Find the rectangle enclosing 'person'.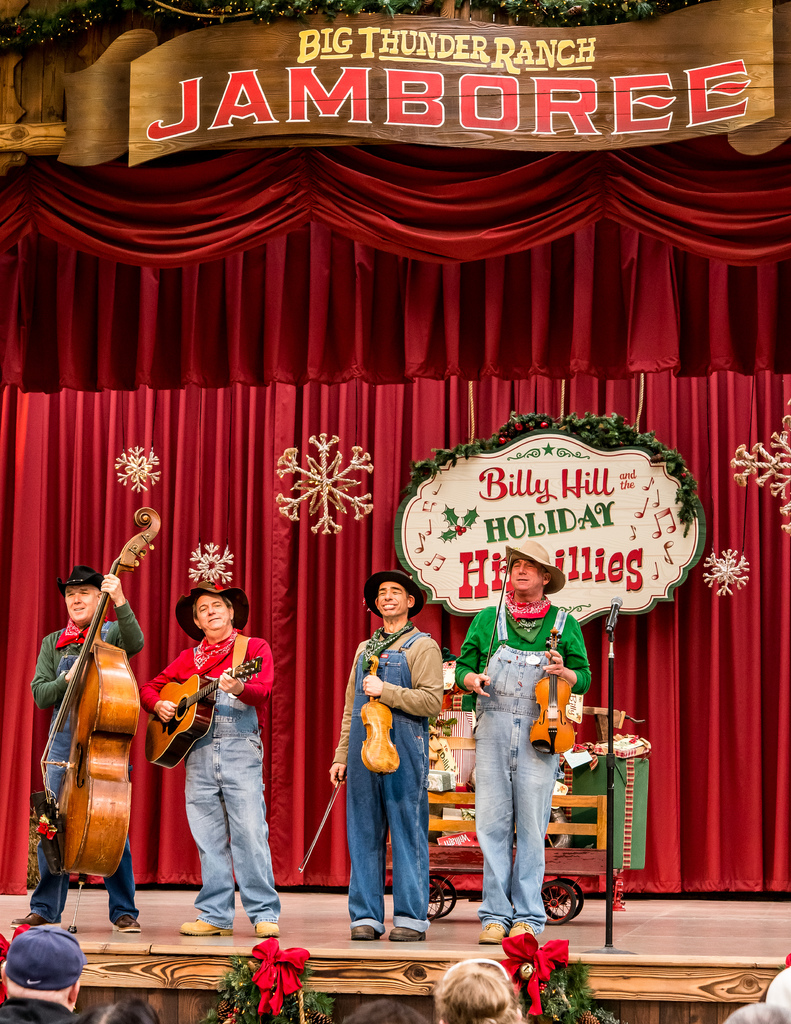
7/566/147/932.
